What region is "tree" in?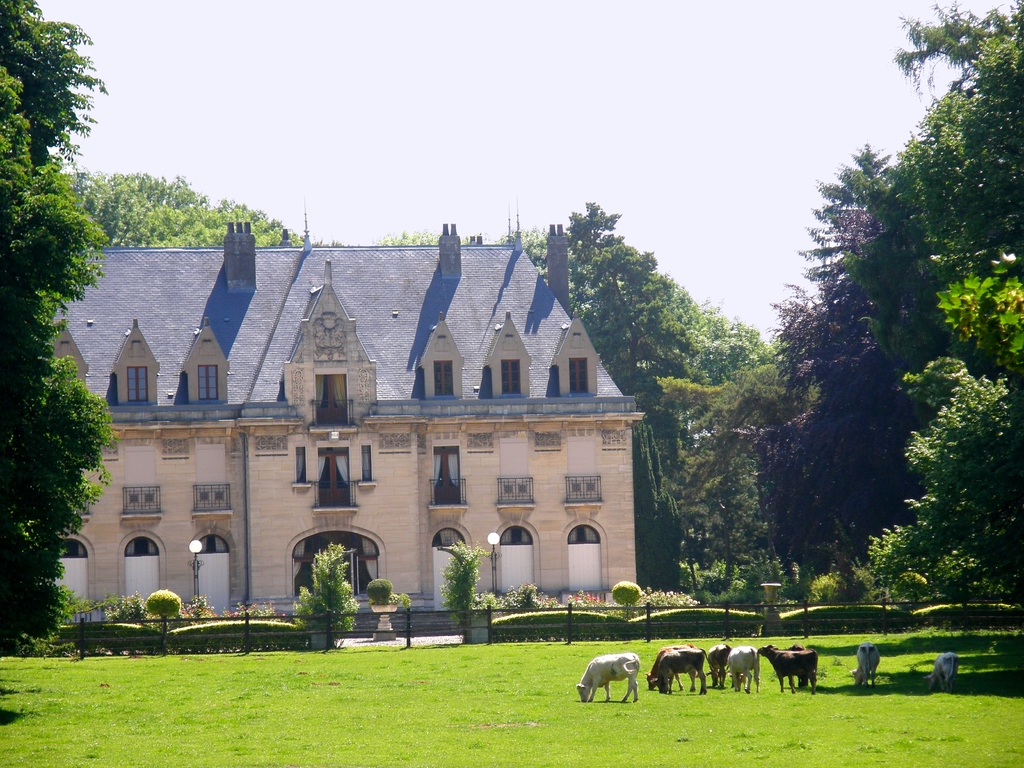
rect(897, 308, 1006, 628).
